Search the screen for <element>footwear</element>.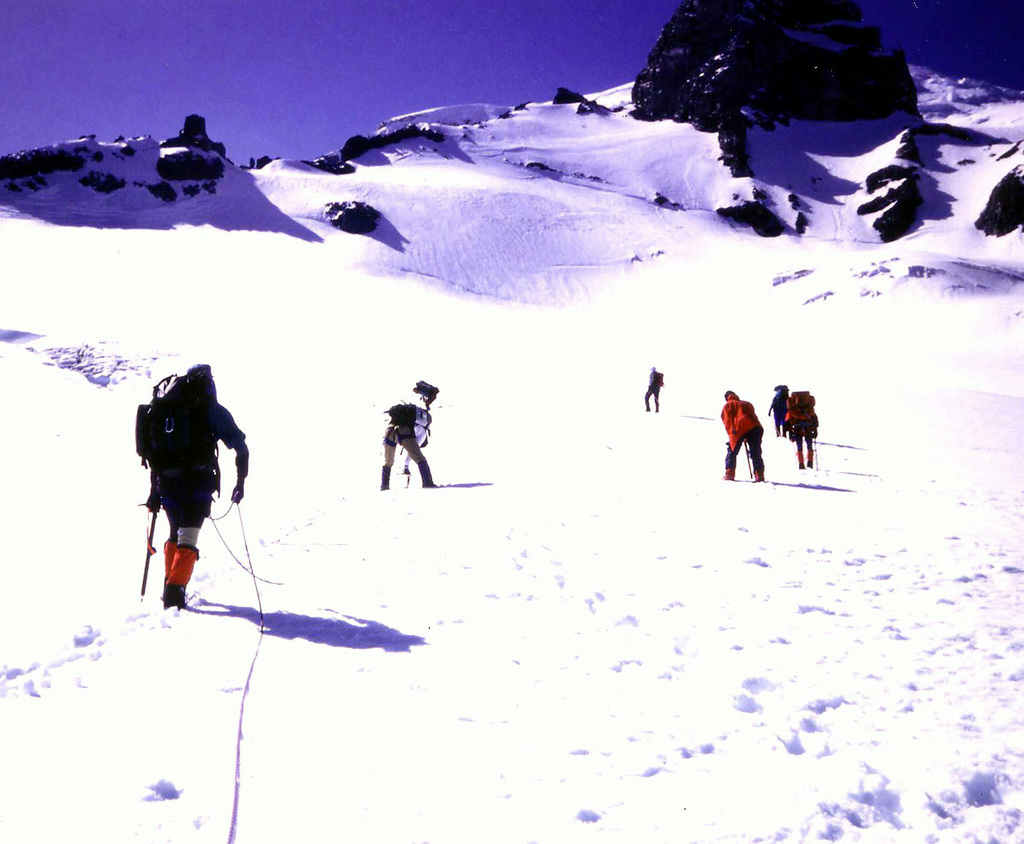
Found at (left=723, top=466, right=738, bottom=480).
